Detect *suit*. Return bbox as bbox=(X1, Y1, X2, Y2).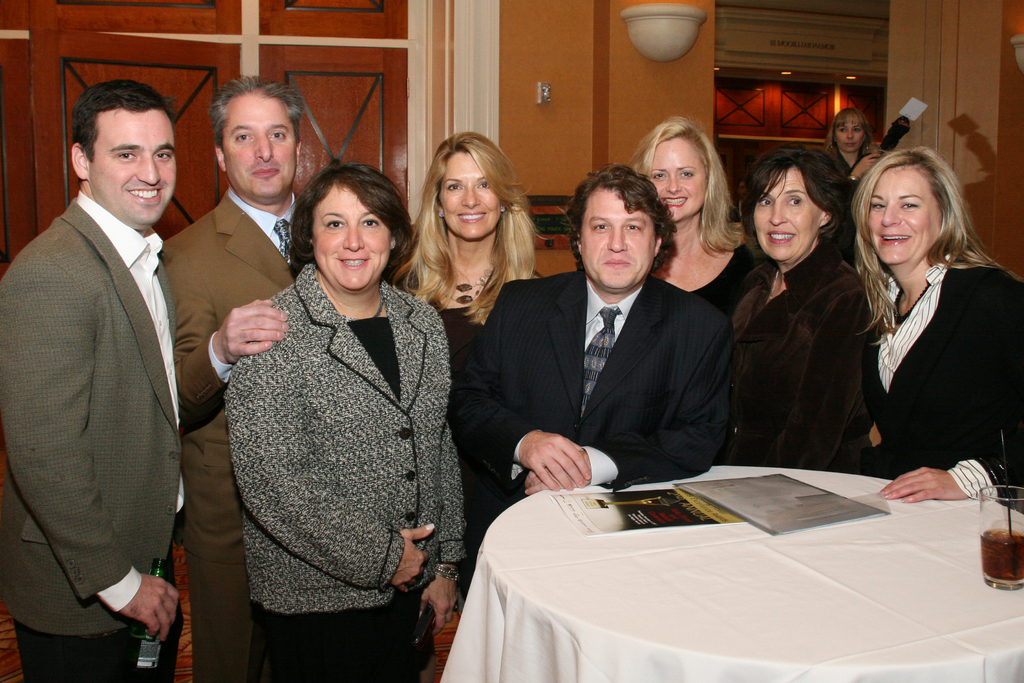
bbox=(448, 268, 739, 591).
